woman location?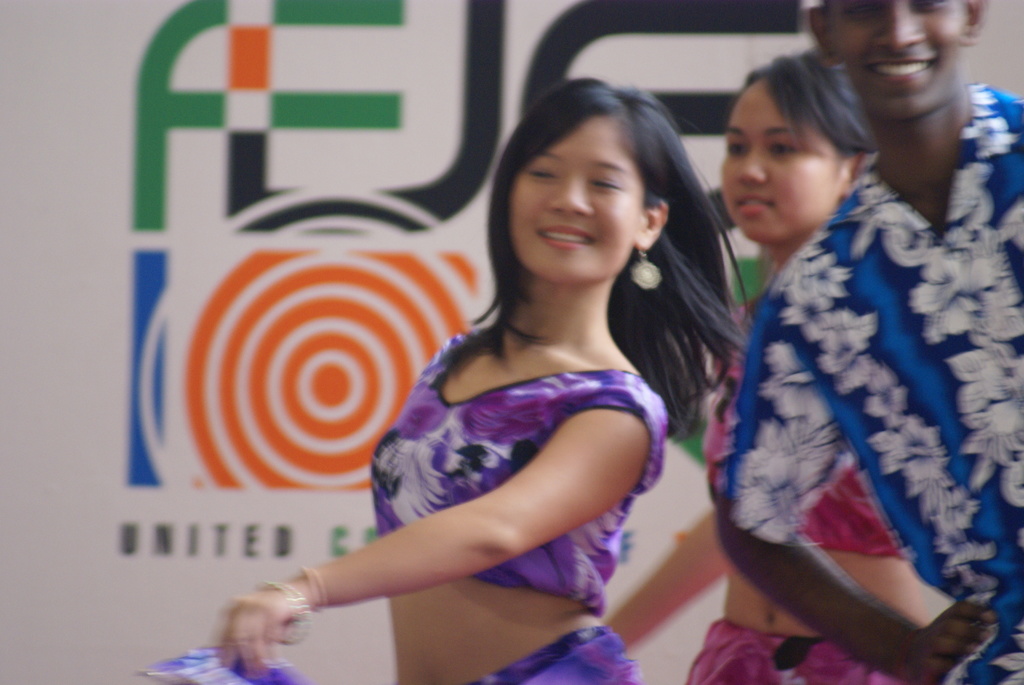
box=[296, 67, 721, 677]
